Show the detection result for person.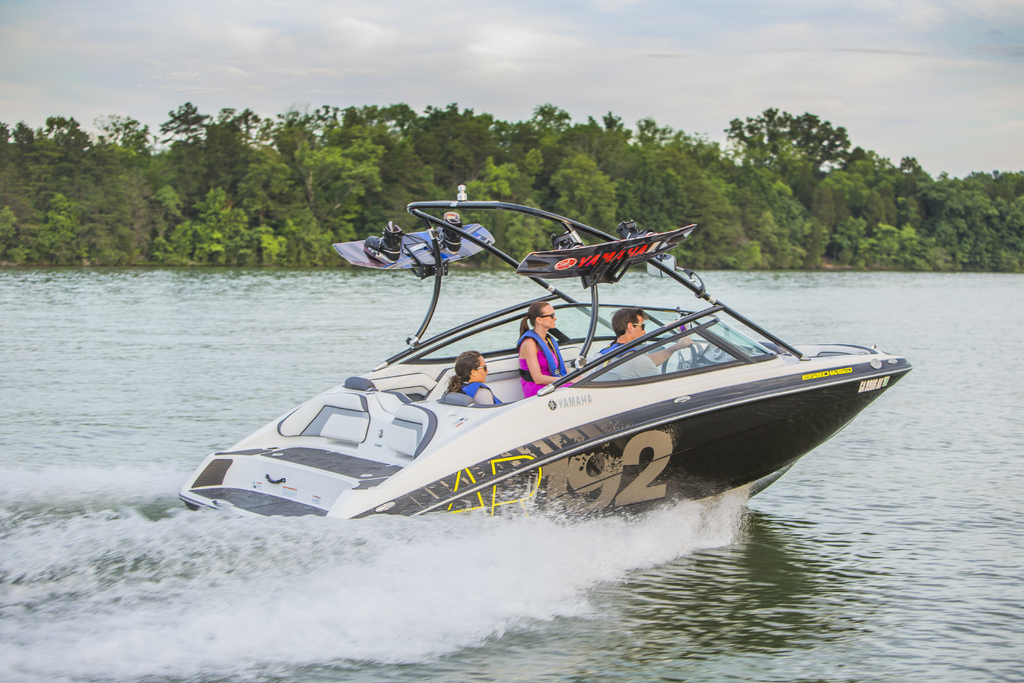
442:349:509:409.
